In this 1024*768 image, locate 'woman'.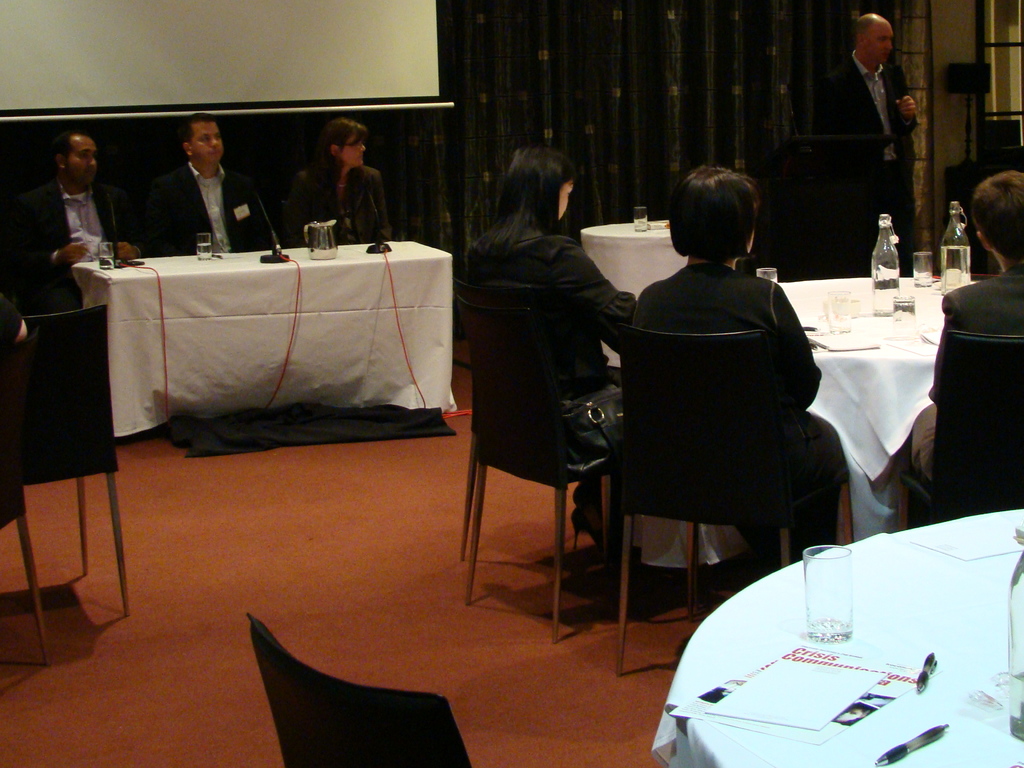
Bounding box: [x1=277, y1=122, x2=394, y2=250].
